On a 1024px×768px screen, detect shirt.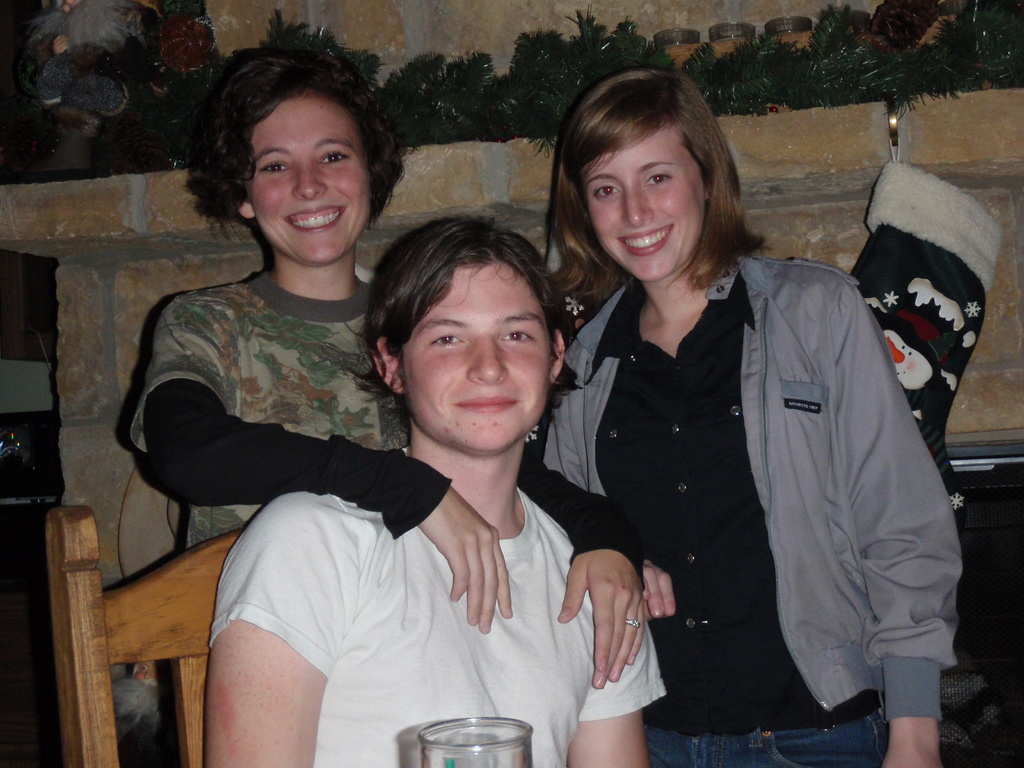
select_region(584, 278, 886, 736).
